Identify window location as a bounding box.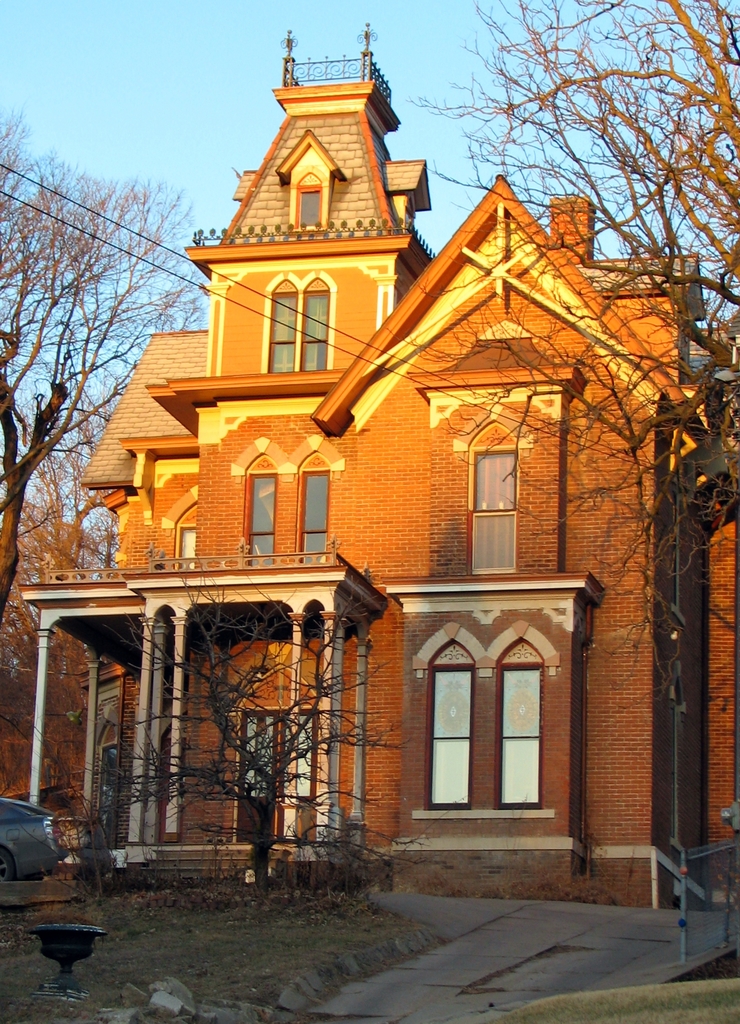
locate(424, 664, 472, 816).
